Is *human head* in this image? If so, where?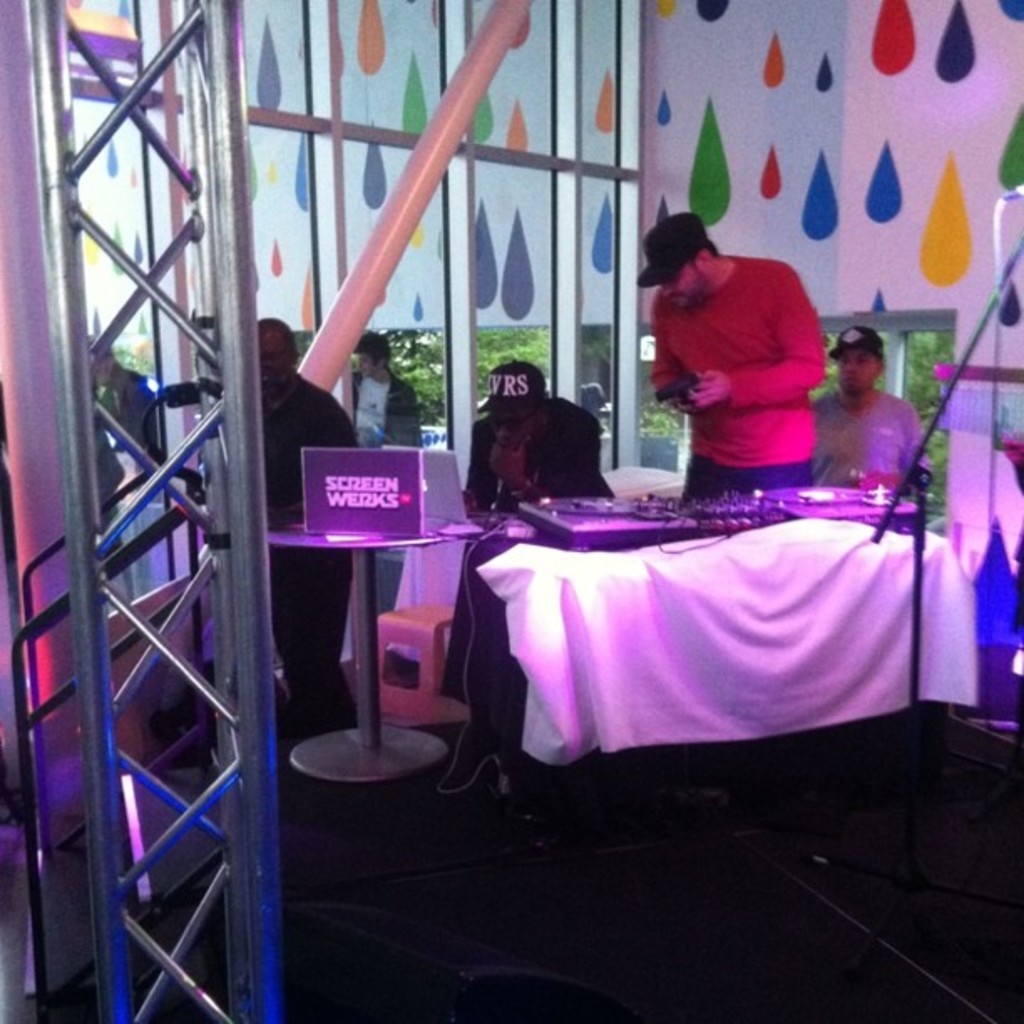
Yes, at [480,360,547,453].
